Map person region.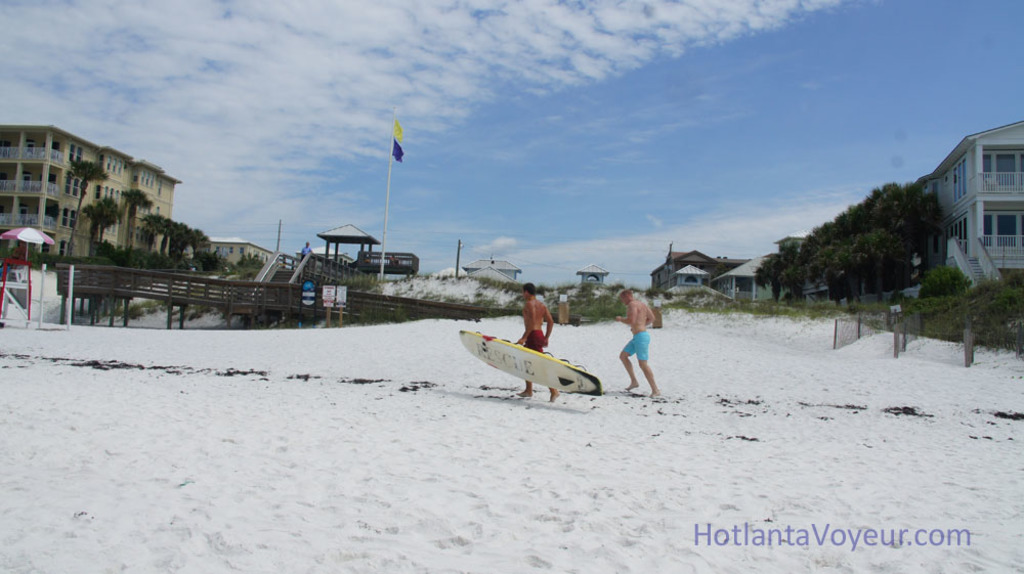
Mapped to box(614, 291, 663, 396).
